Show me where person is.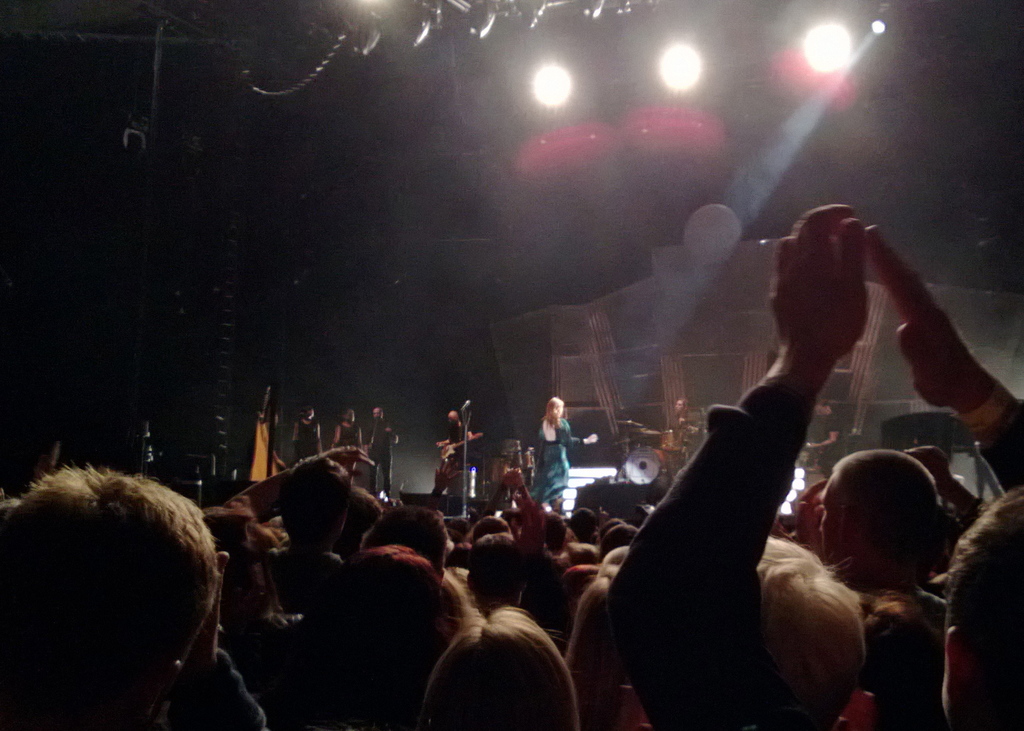
person is at [502, 440, 524, 497].
